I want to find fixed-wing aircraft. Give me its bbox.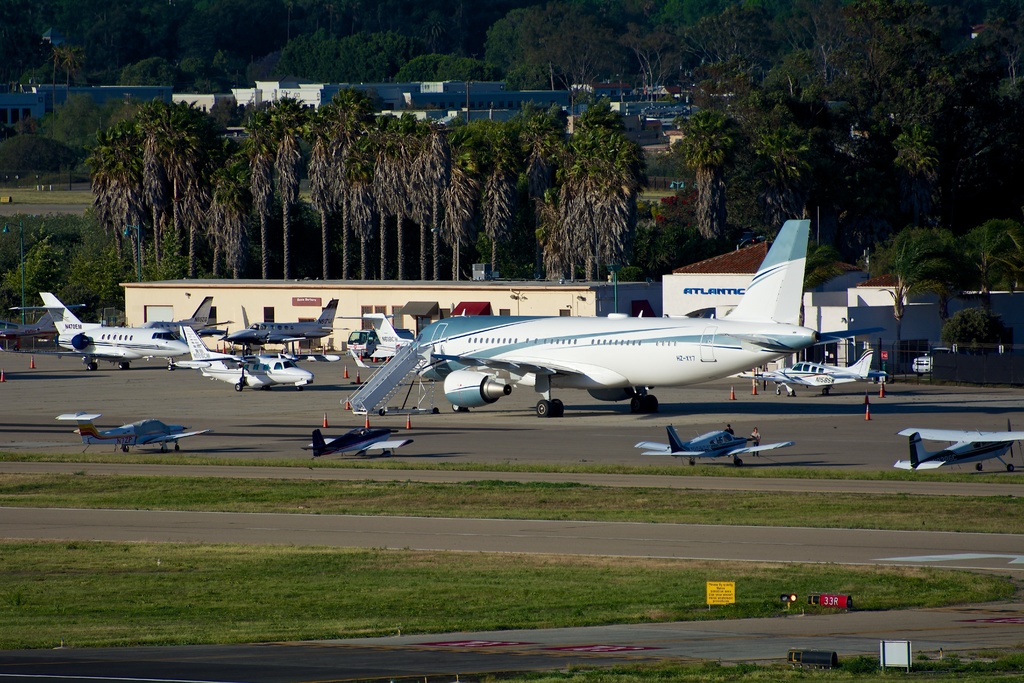
select_region(403, 215, 822, 418).
